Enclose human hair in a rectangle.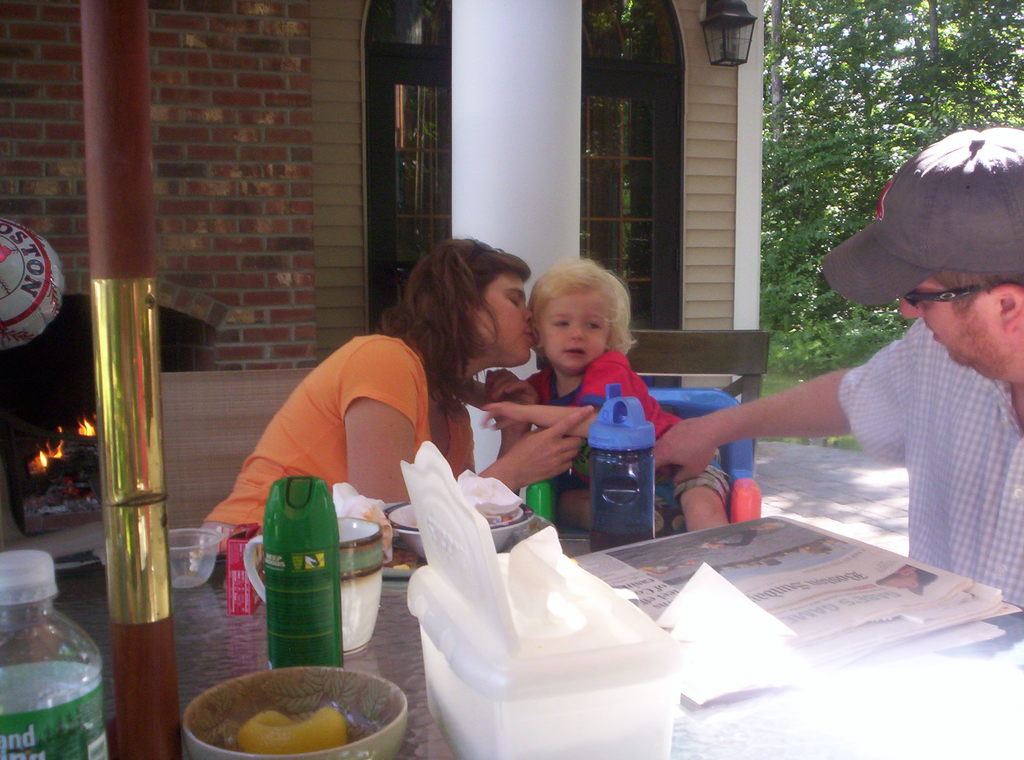
locate(524, 251, 639, 360).
